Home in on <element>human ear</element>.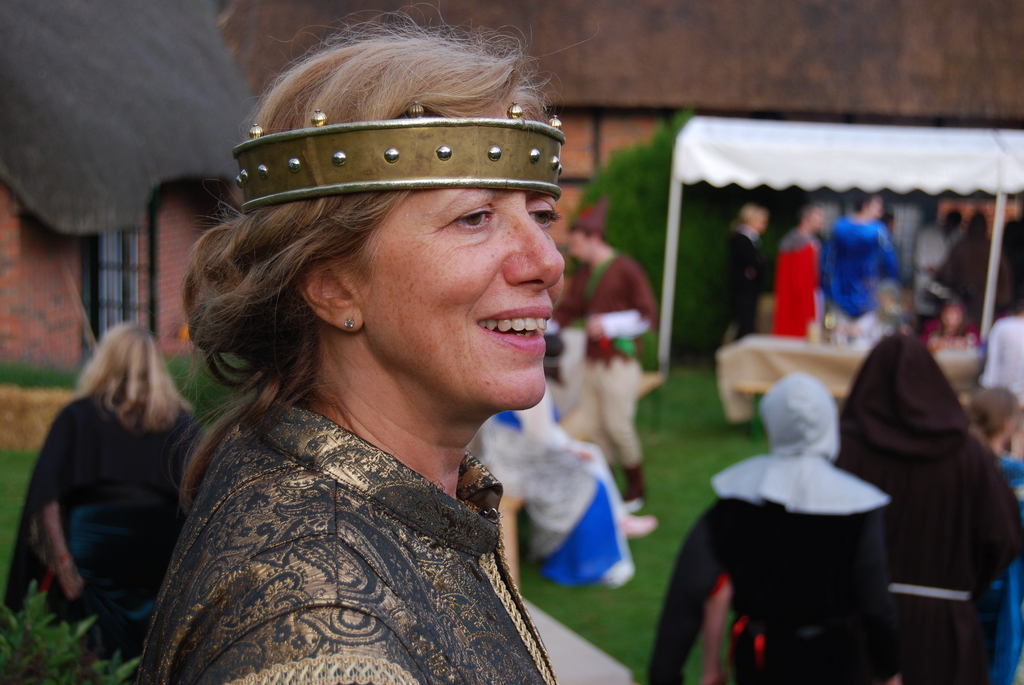
Homed in at box(296, 264, 364, 335).
